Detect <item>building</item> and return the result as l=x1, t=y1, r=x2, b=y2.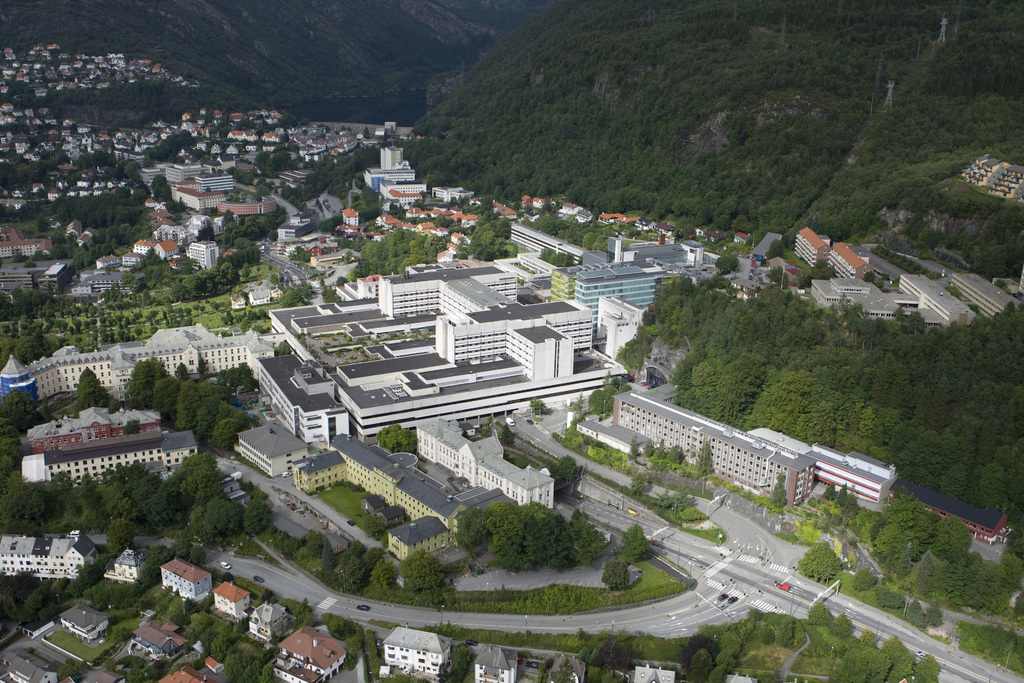
l=25, t=407, r=161, b=453.
